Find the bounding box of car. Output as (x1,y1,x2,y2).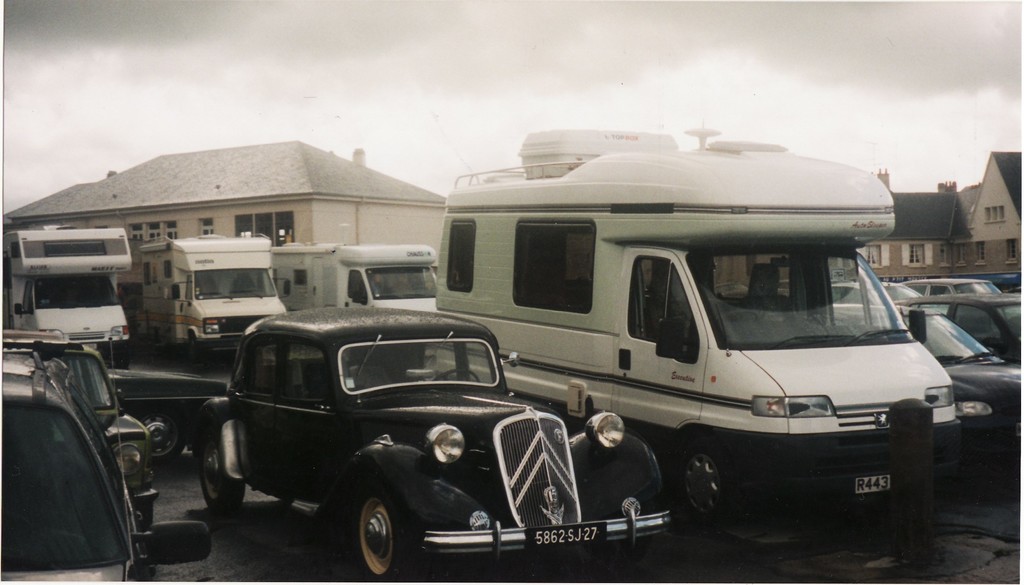
(4,340,151,584).
